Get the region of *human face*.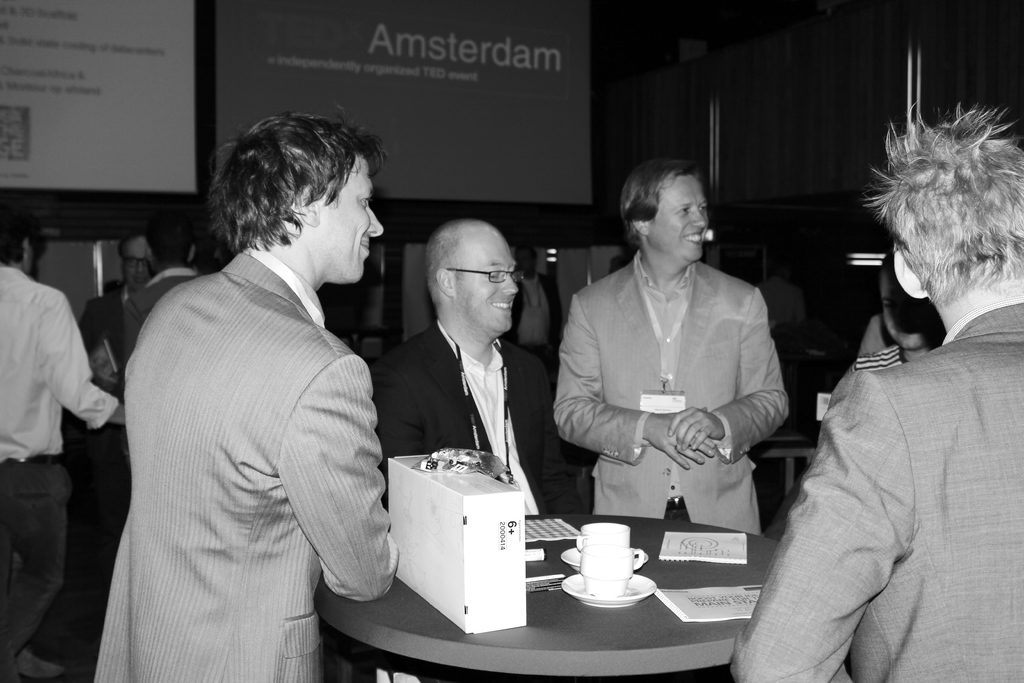
bbox(650, 172, 710, 259).
